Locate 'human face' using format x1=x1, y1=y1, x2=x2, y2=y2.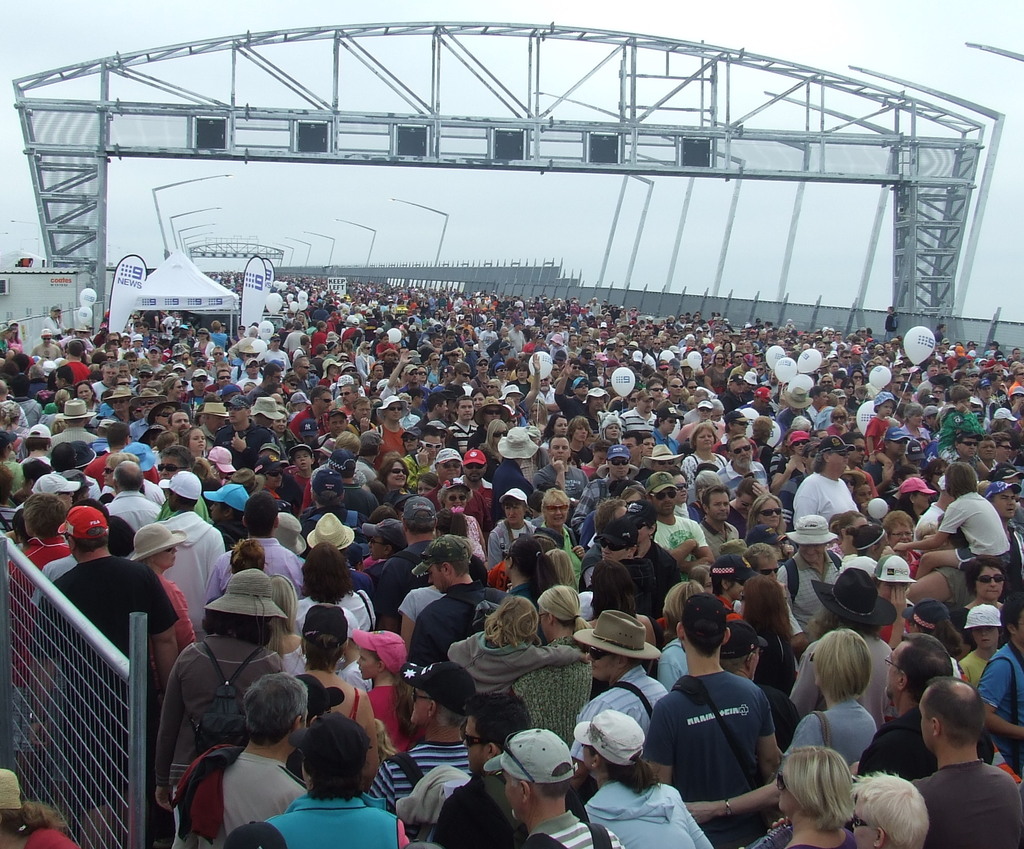
x1=374, y1=367, x2=383, y2=377.
